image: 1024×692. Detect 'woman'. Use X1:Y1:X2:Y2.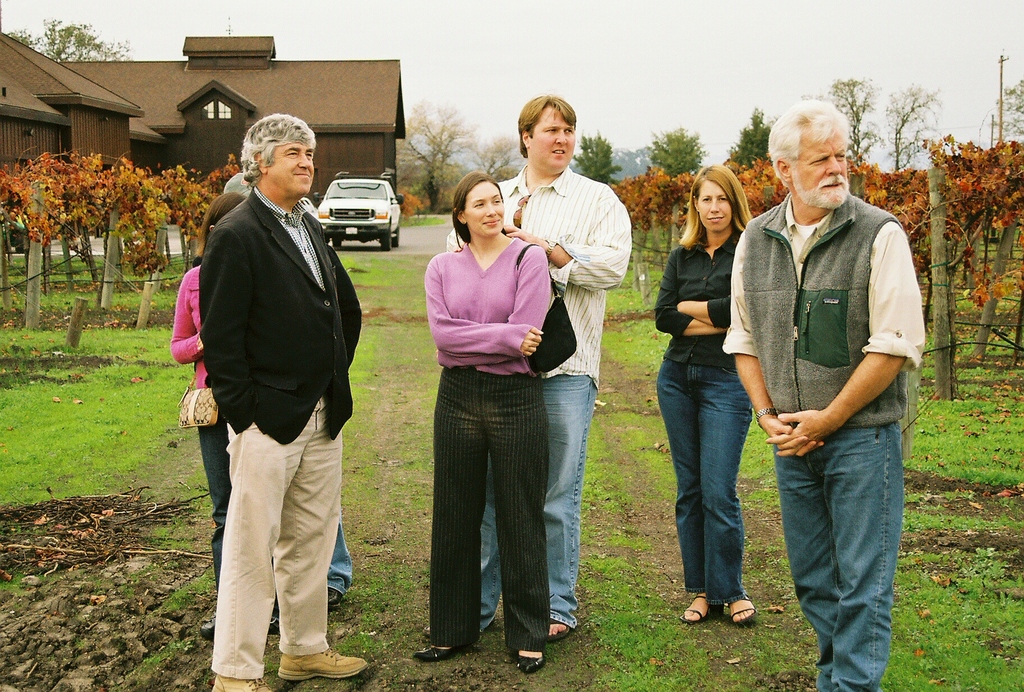
166:191:282:636.
